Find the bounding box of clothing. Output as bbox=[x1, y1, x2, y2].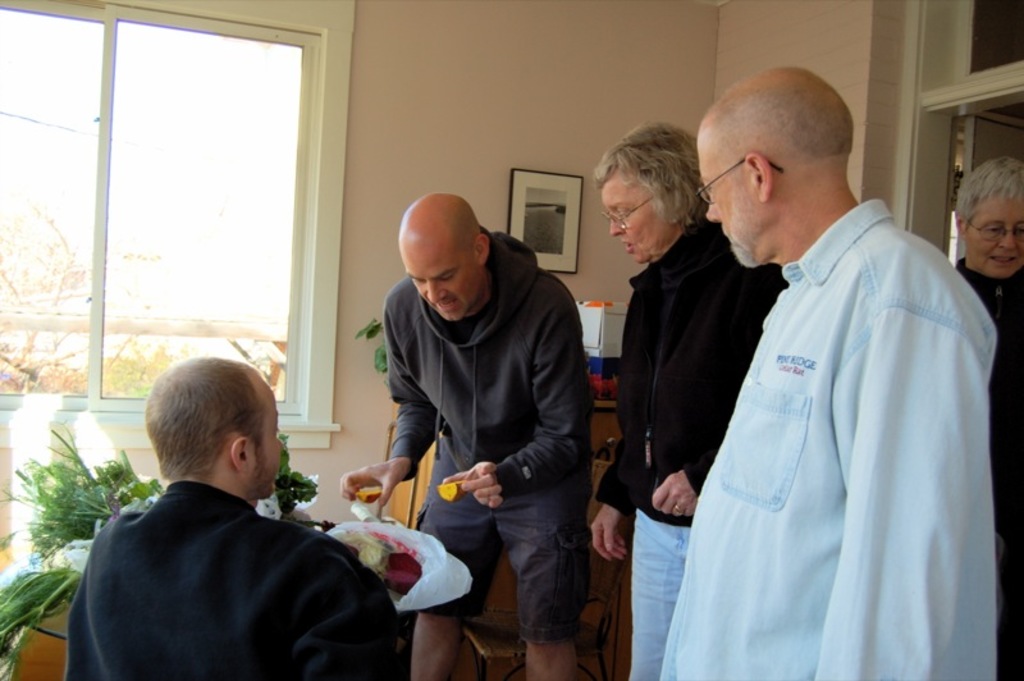
bbox=[660, 128, 1004, 680].
